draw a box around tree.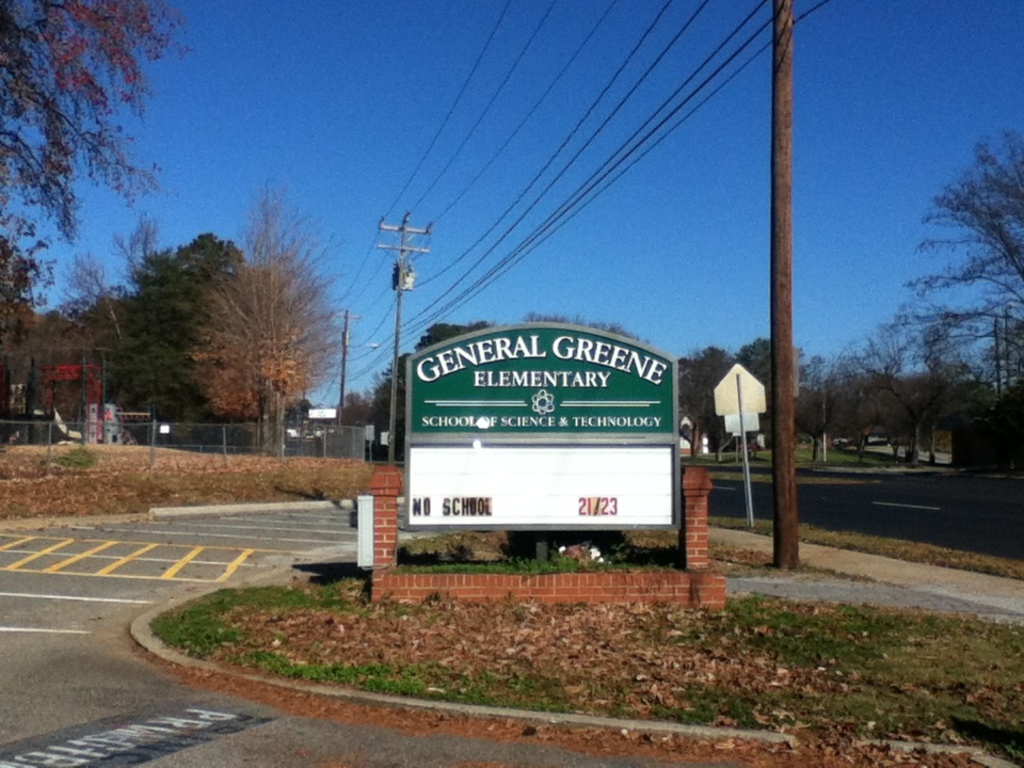
Rect(0, 0, 190, 372).
